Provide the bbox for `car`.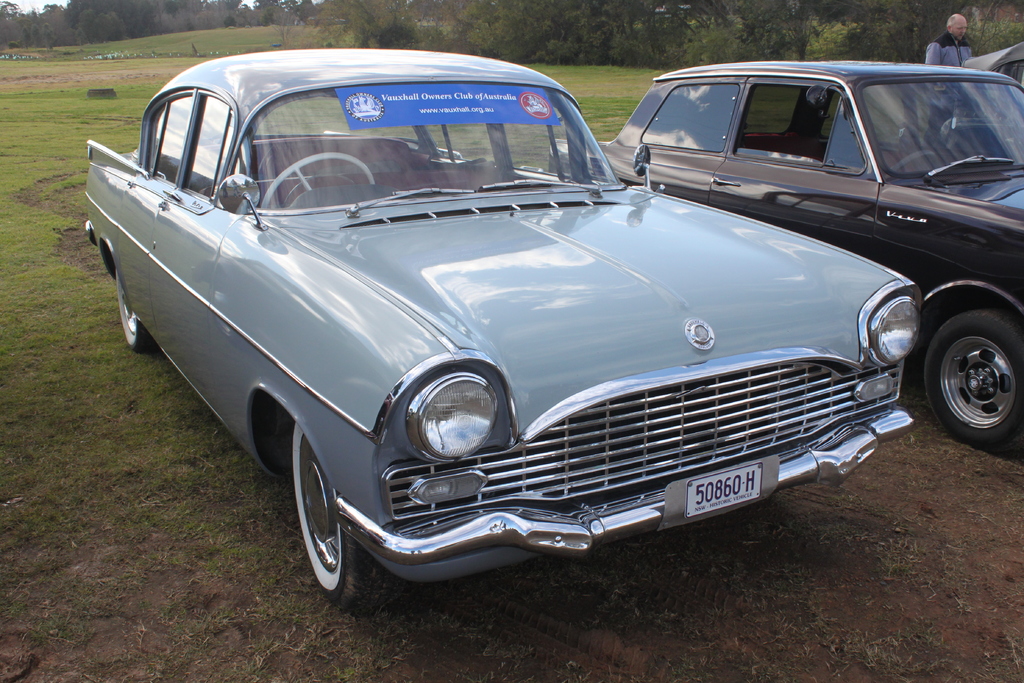
box(940, 42, 1023, 149).
